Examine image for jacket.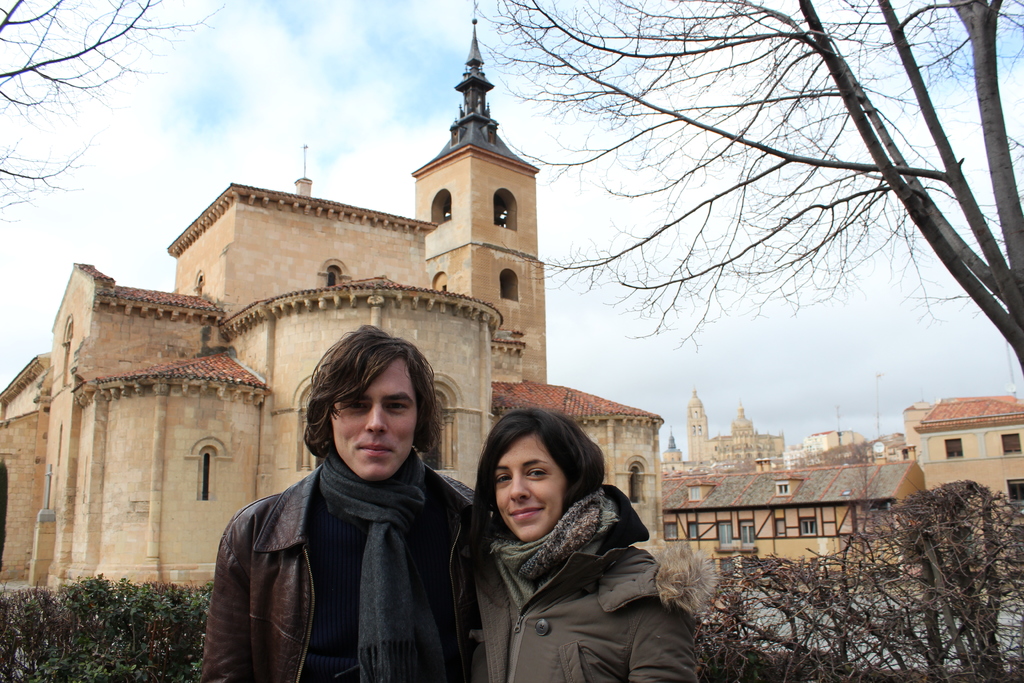
Examination result: BBox(201, 459, 477, 682).
